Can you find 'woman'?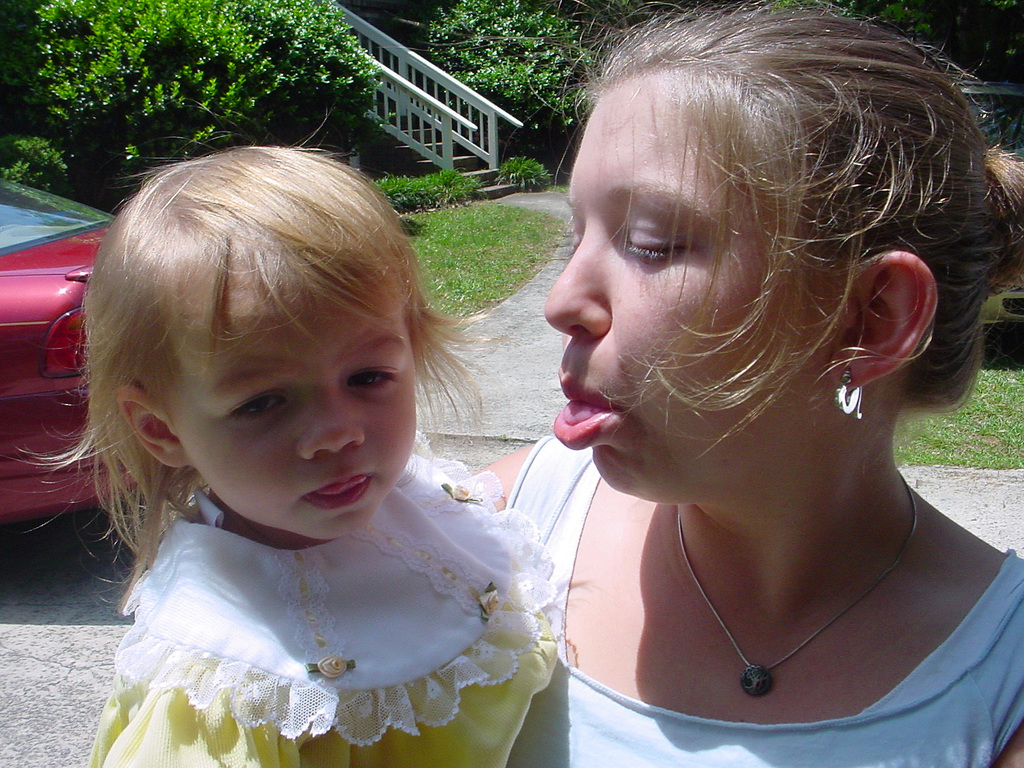
Yes, bounding box: rect(462, 0, 1023, 767).
